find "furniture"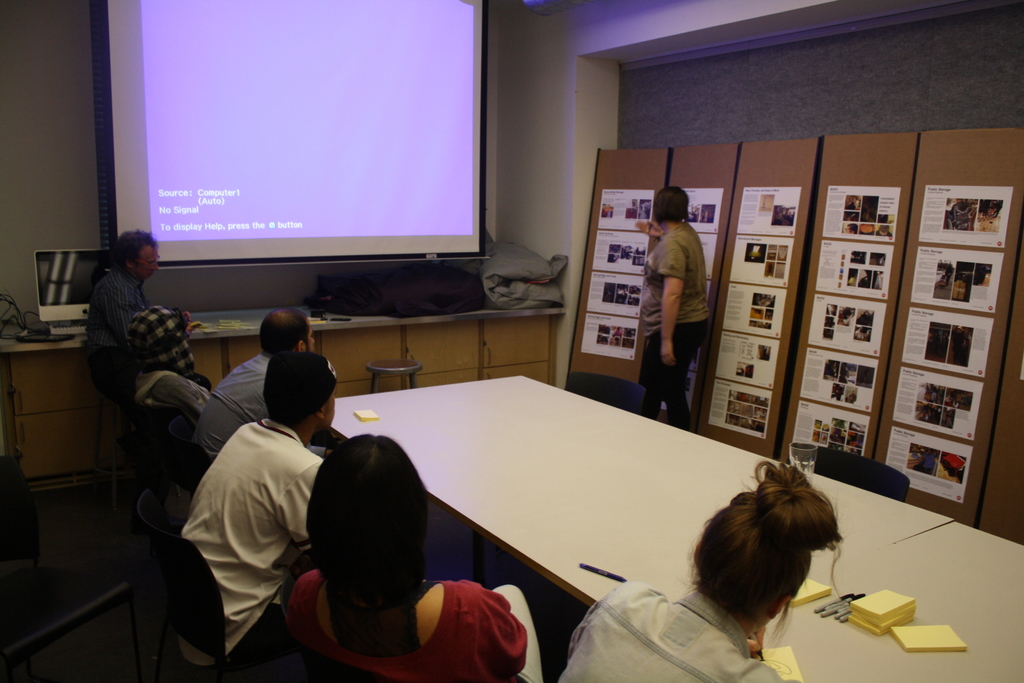
region(0, 560, 137, 682)
